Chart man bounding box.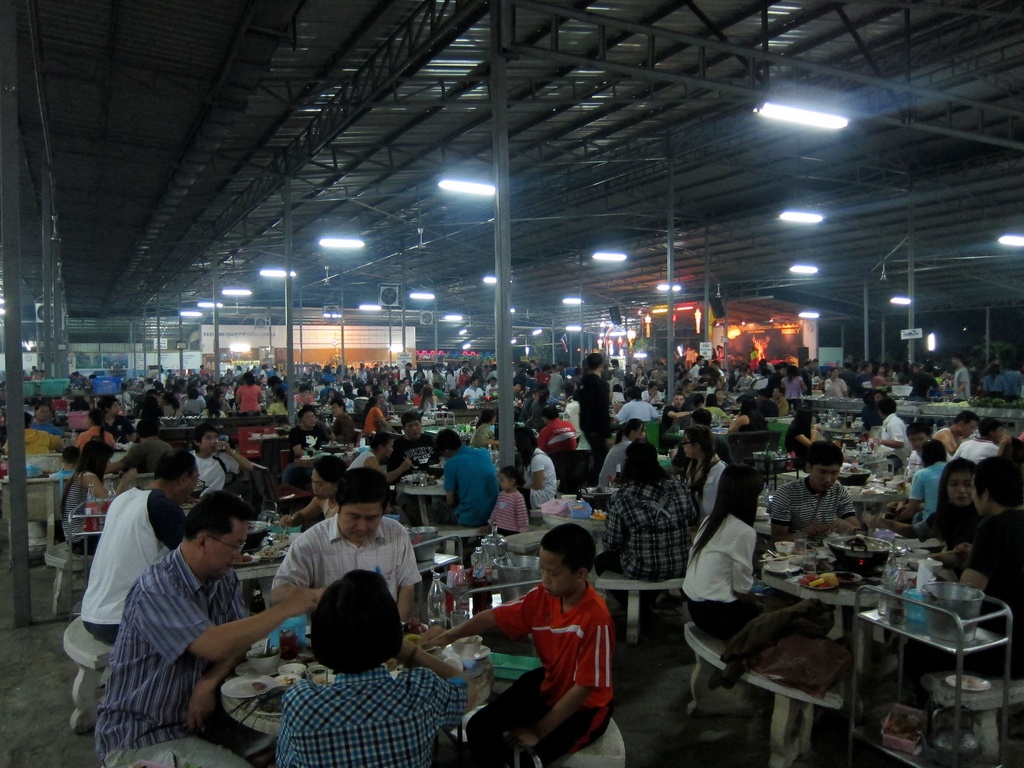
Charted: {"x1": 602, "y1": 384, "x2": 663, "y2": 426}.
